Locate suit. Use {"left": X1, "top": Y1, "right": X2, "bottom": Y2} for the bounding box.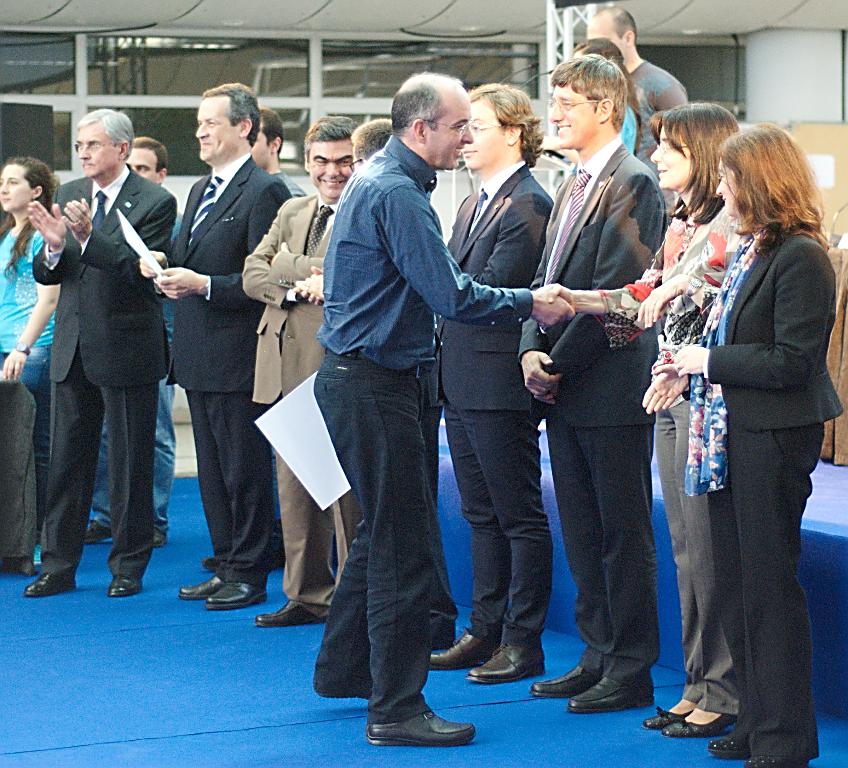
{"left": 152, "top": 151, "right": 289, "bottom": 591}.
